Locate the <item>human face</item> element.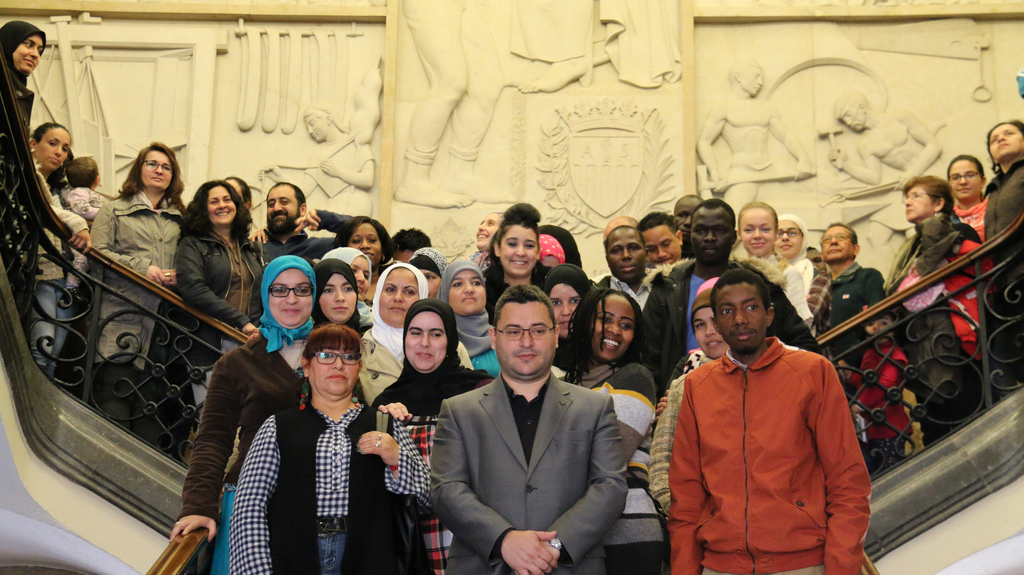
Element bbox: <bbox>310, 337, 359, 396</bbox>.
